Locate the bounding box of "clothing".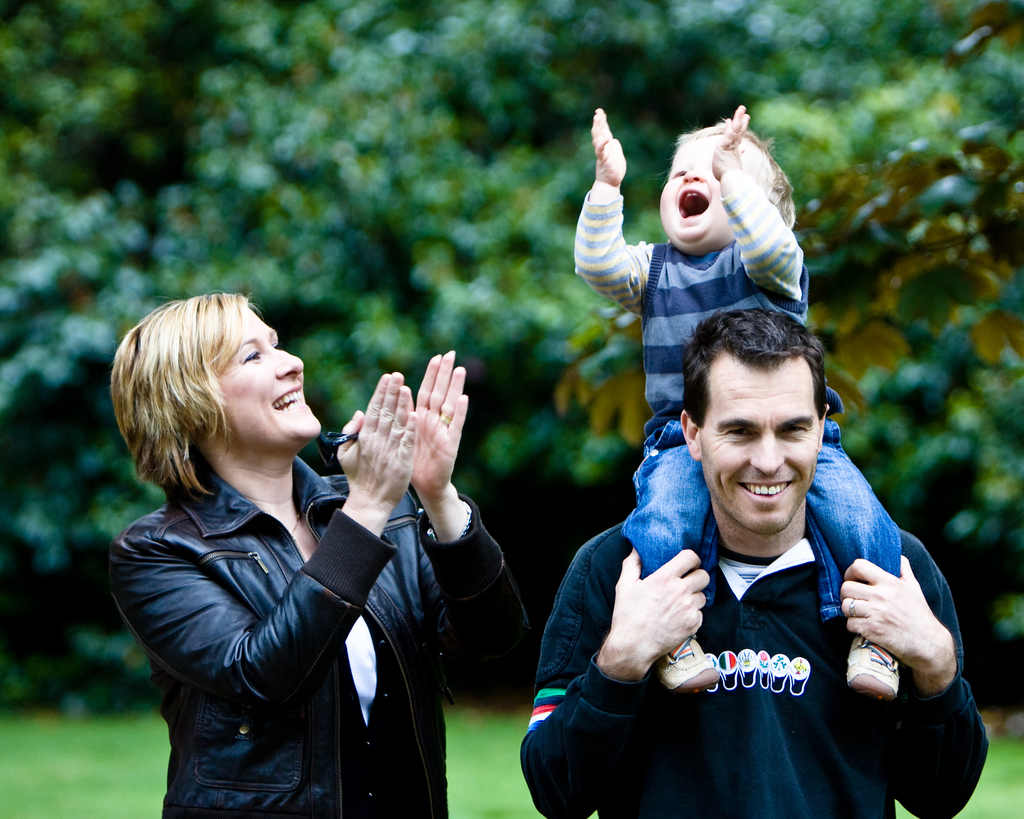
Bounding box: locate(512, 498, 989, 818).
